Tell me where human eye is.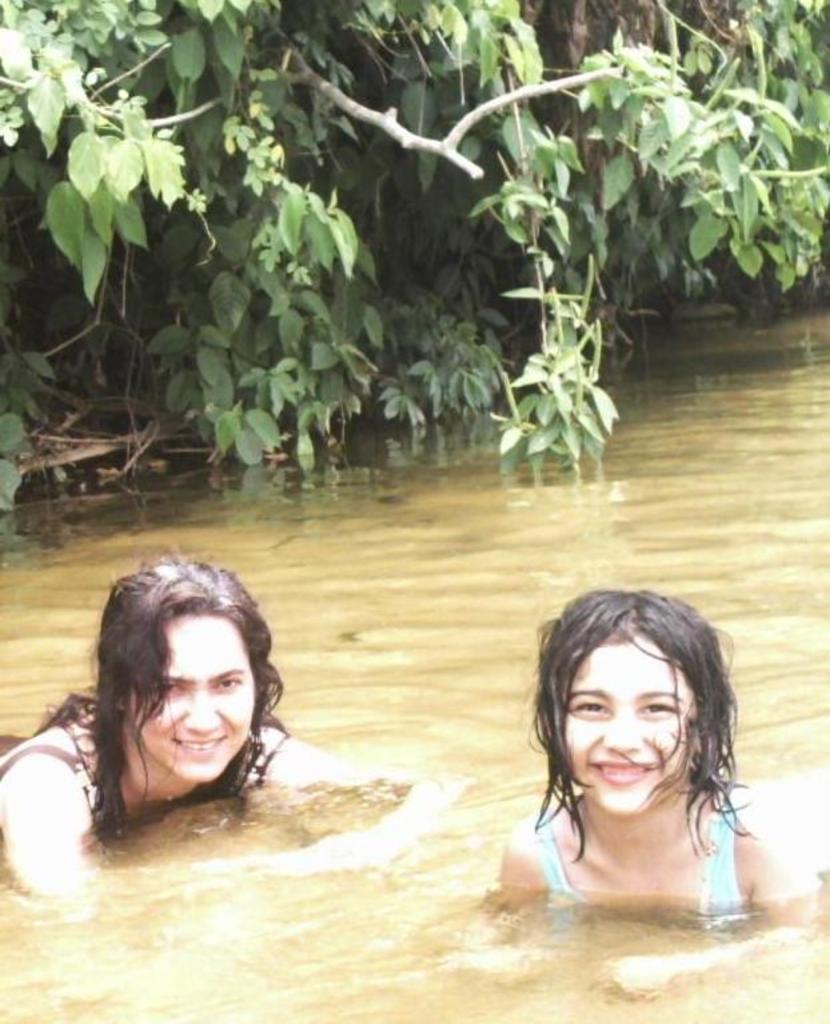
human eye is at select_region(568, 696, 611, 720).
